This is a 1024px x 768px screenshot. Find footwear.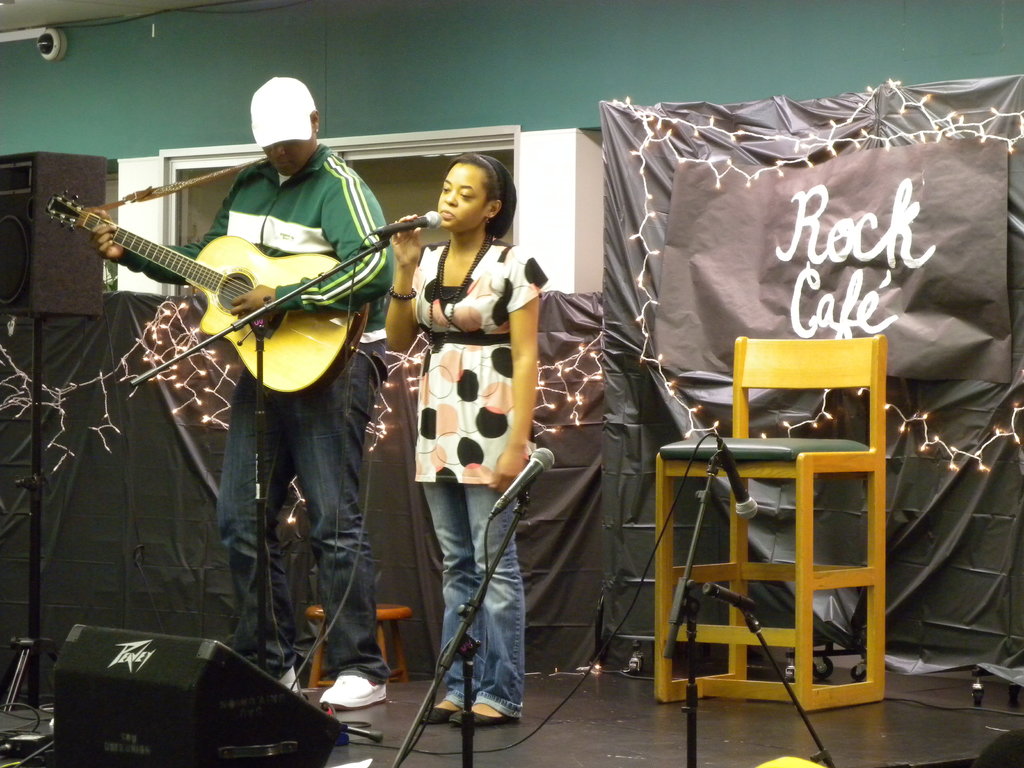
Bounding box: 425 684 465 723.
